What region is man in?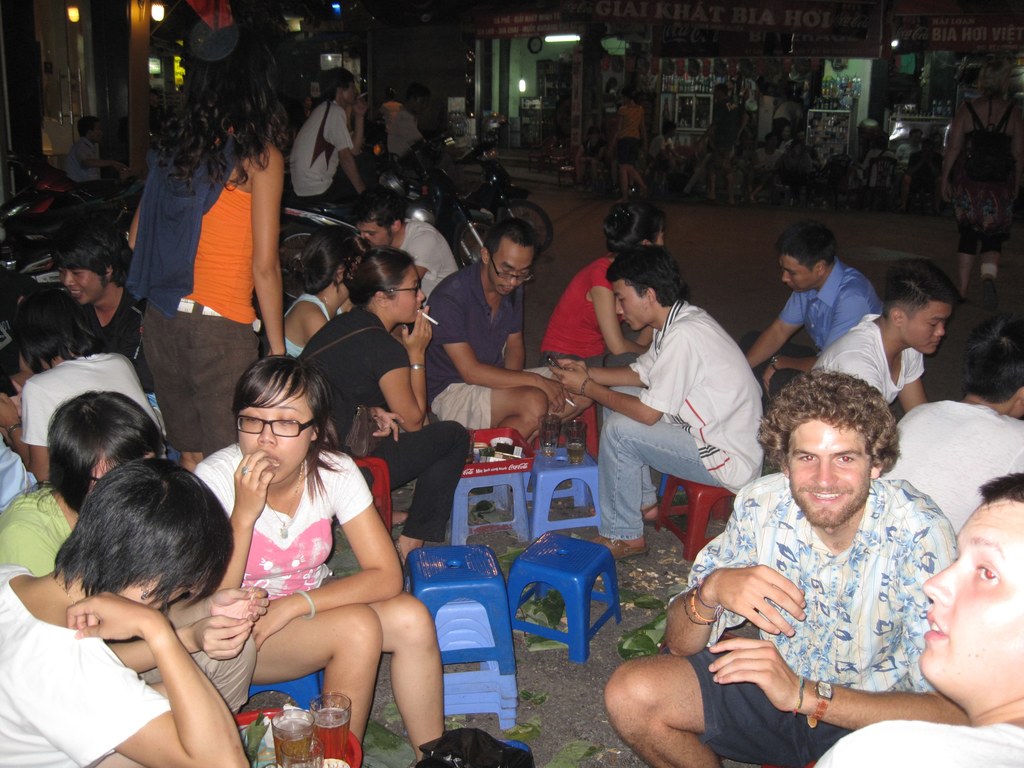
(748, 234, 907, 385).
